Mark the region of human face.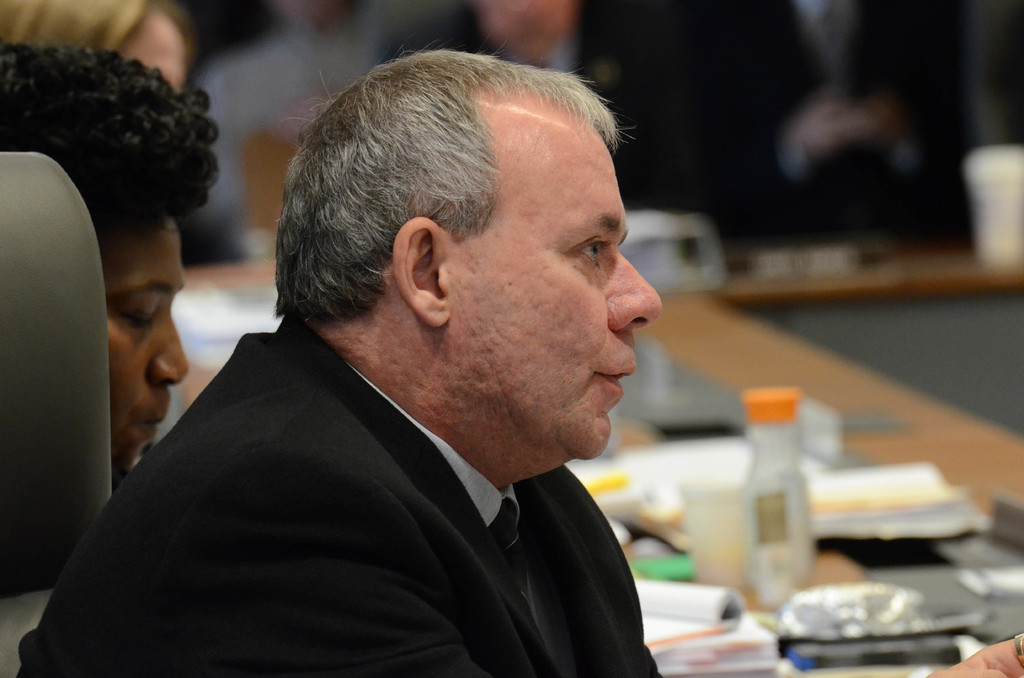
Region: rect(106, 209, 195, 480).
